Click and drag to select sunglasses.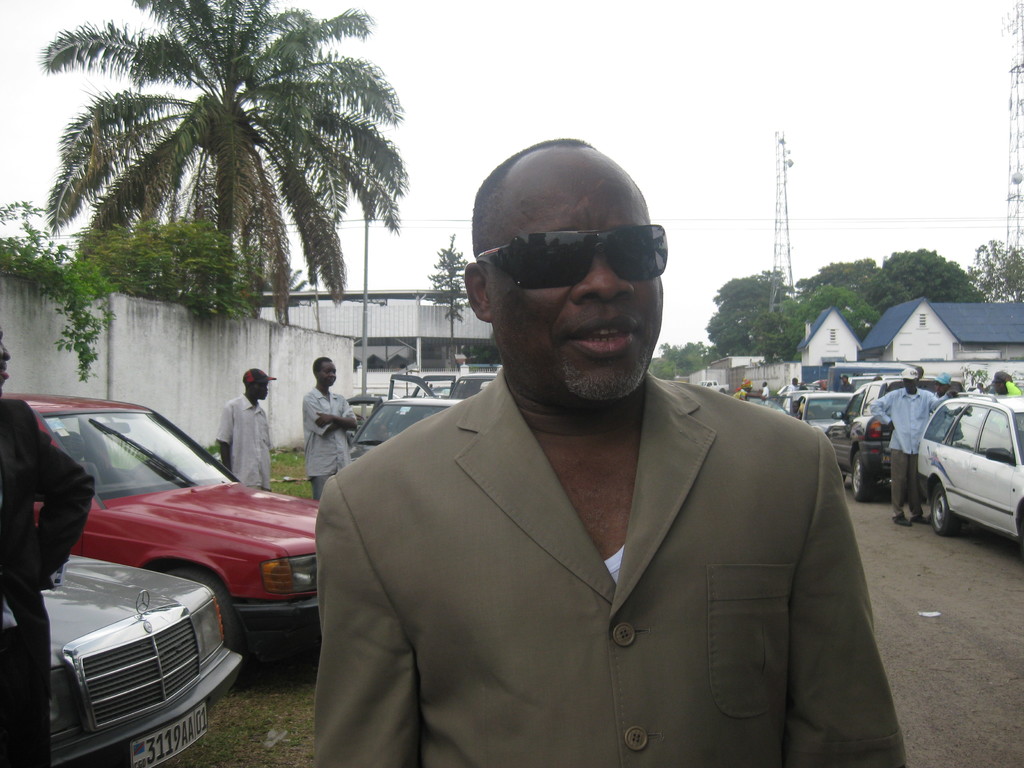
Selection: 473, 226, 665, 288.
